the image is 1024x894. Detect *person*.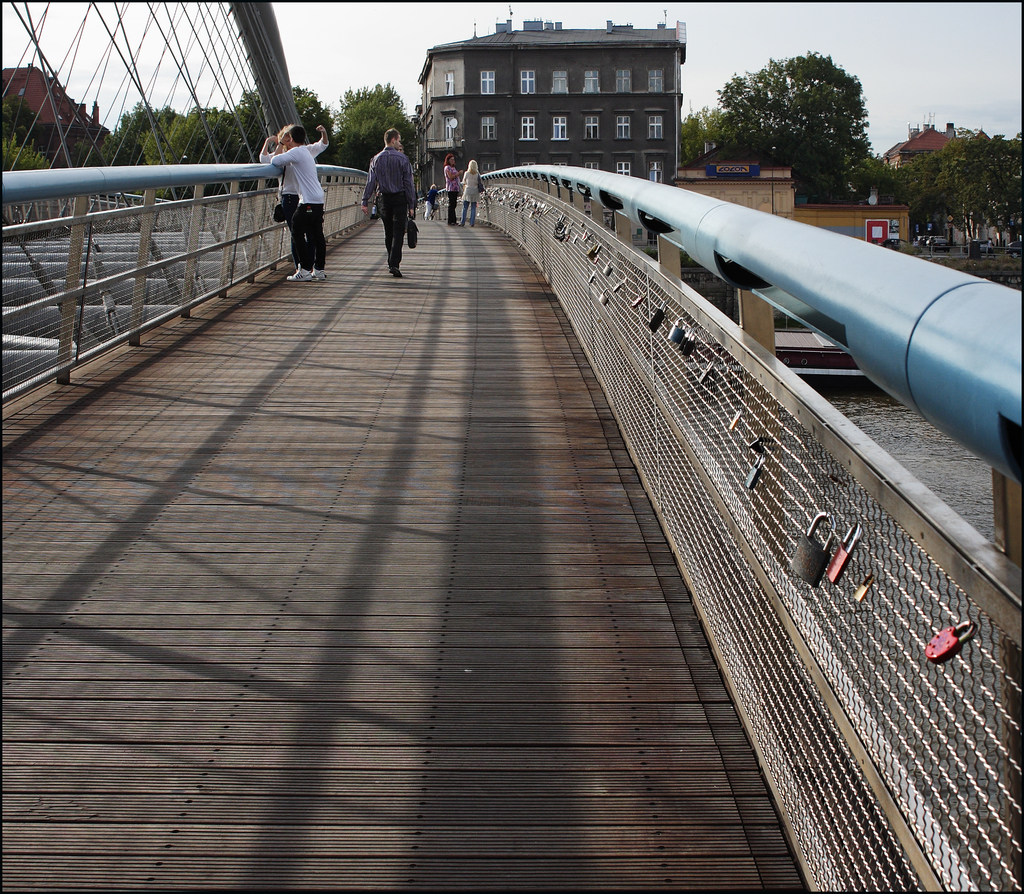
Detection: pyautogui.locateOnScreen(465, 152, 484, 229).
